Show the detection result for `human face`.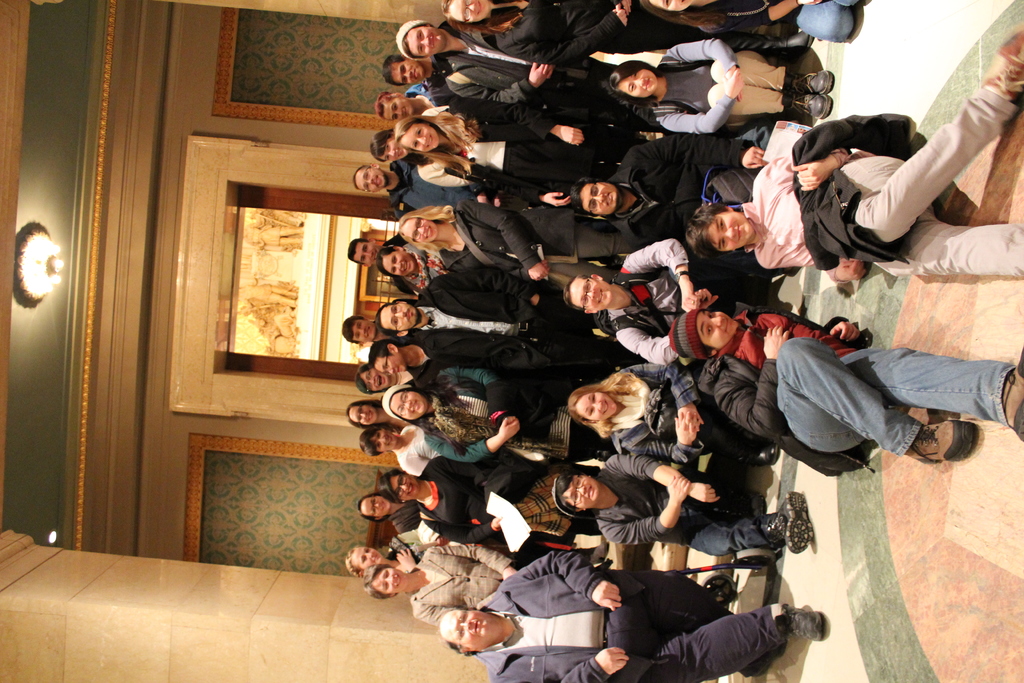
(575, 393, 618, 420).
